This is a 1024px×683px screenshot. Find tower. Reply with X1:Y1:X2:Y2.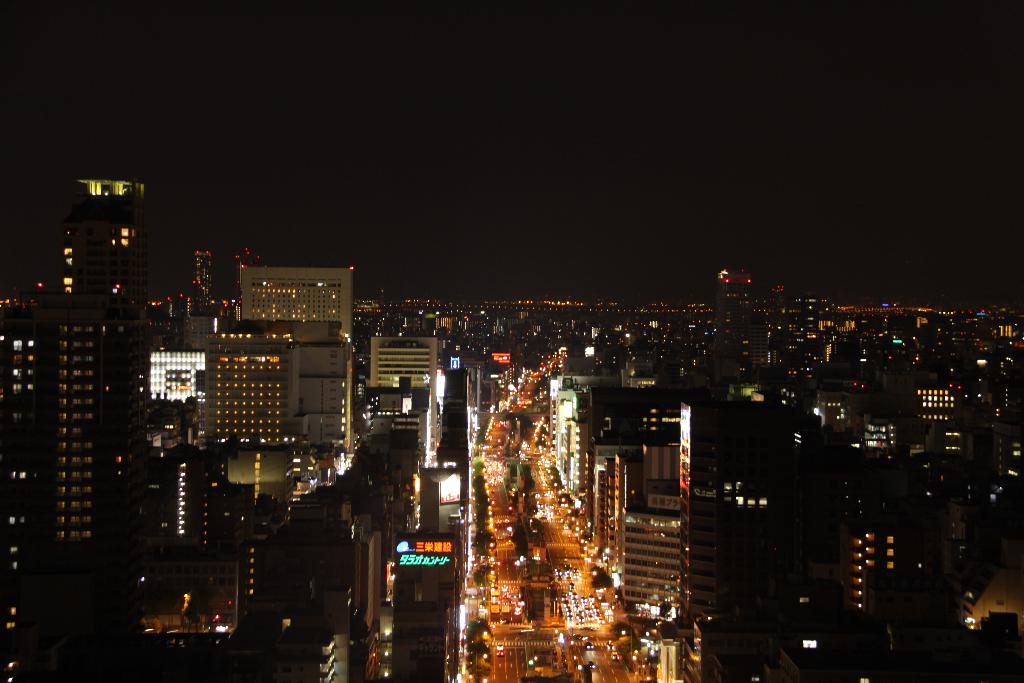
371:334:438:462.
